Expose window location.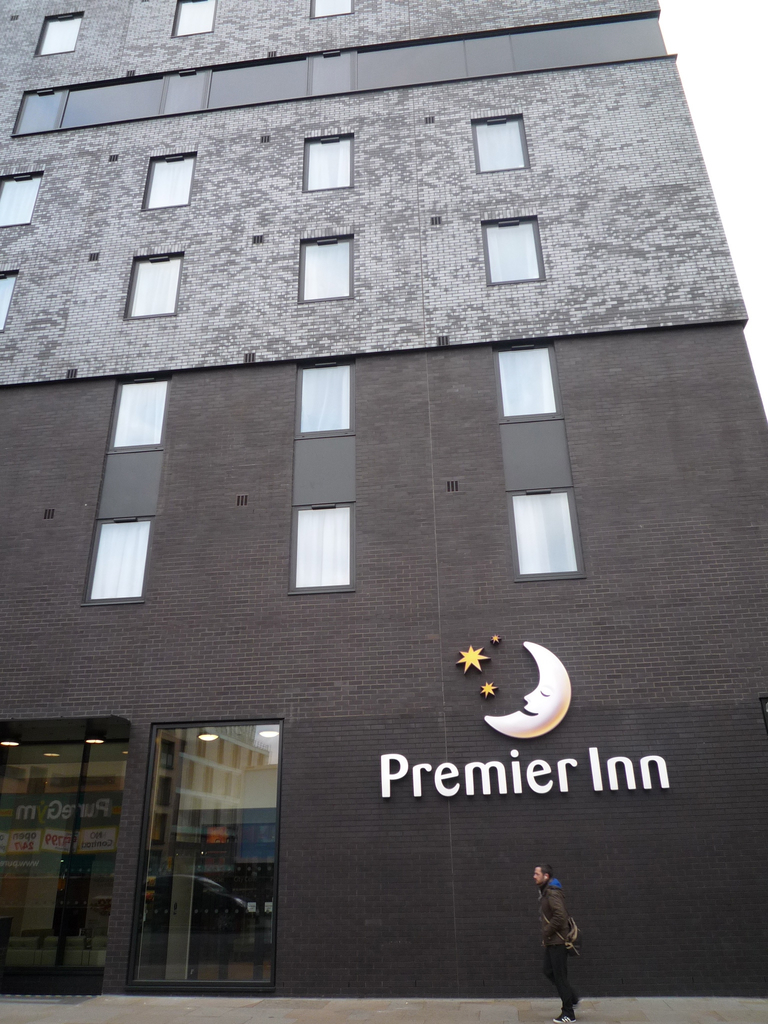
Exposed at <region>0, 168, 31, 234</region>.
